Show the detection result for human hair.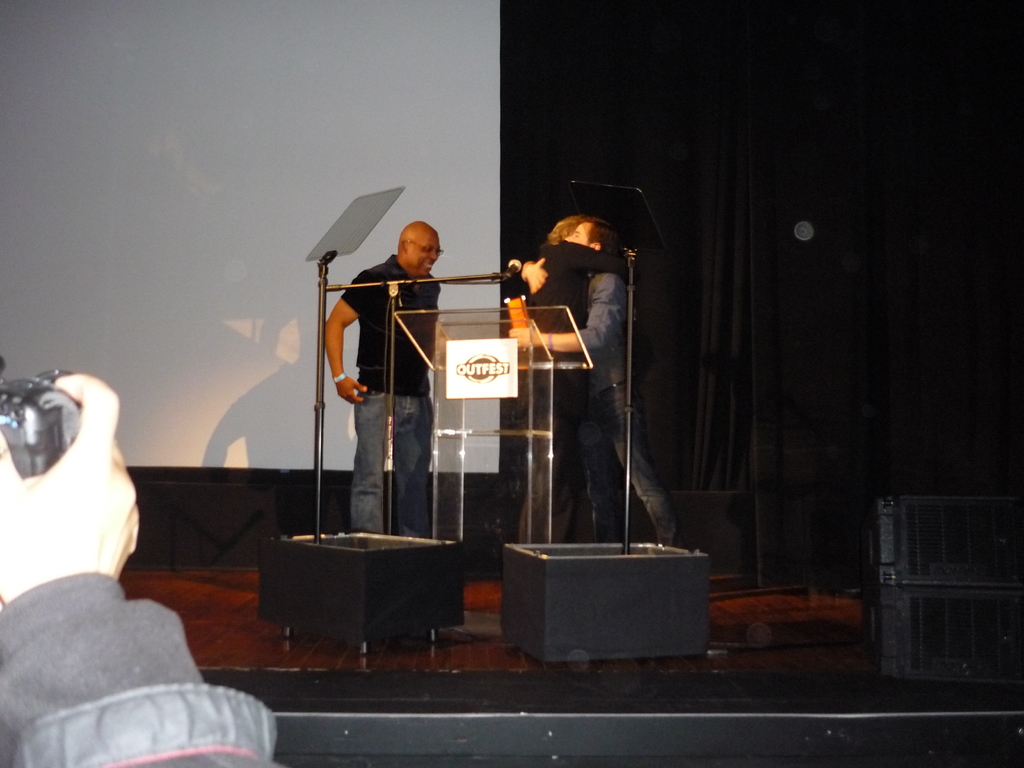
(547,209,586,233).
